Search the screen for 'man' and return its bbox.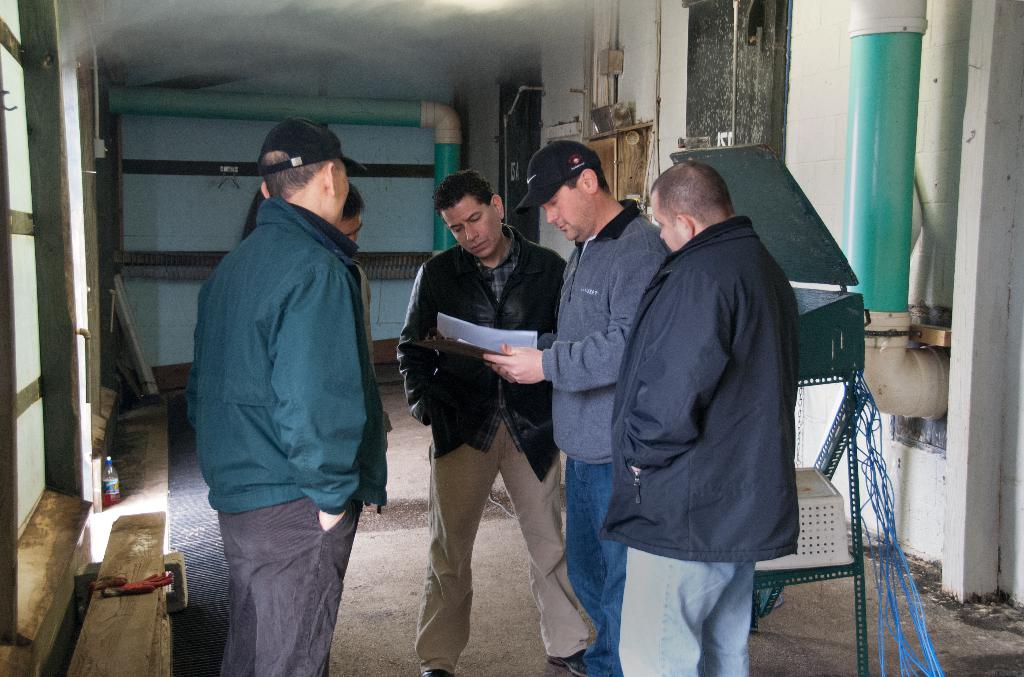
Found: (x1=184, y1=109, x2=407, y2=676).
